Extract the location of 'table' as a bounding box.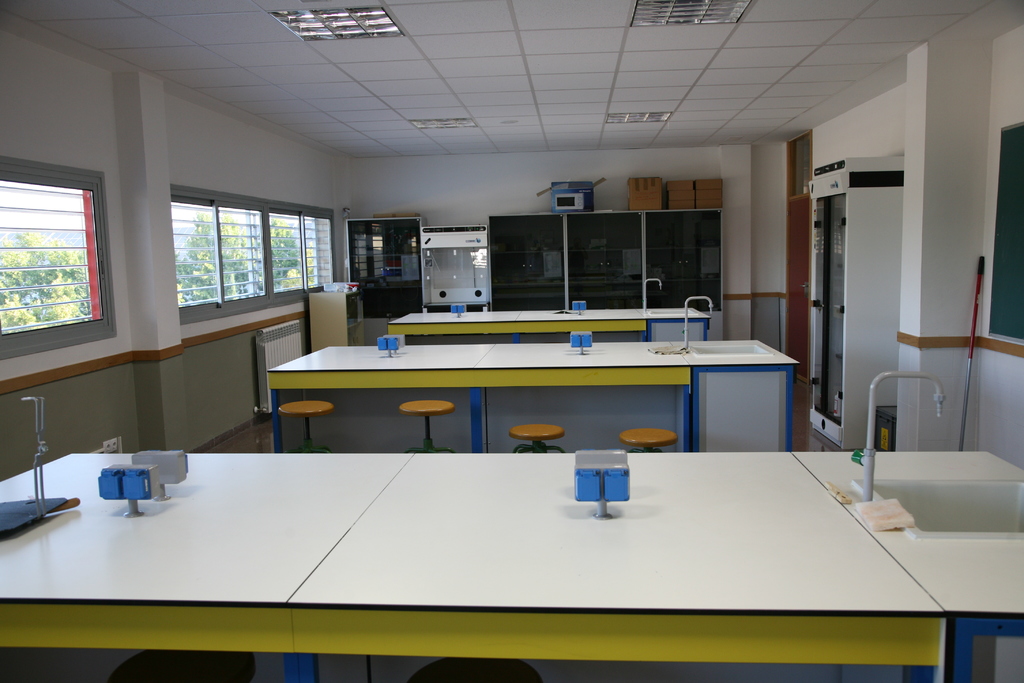
[387, 306, 708, 343].
